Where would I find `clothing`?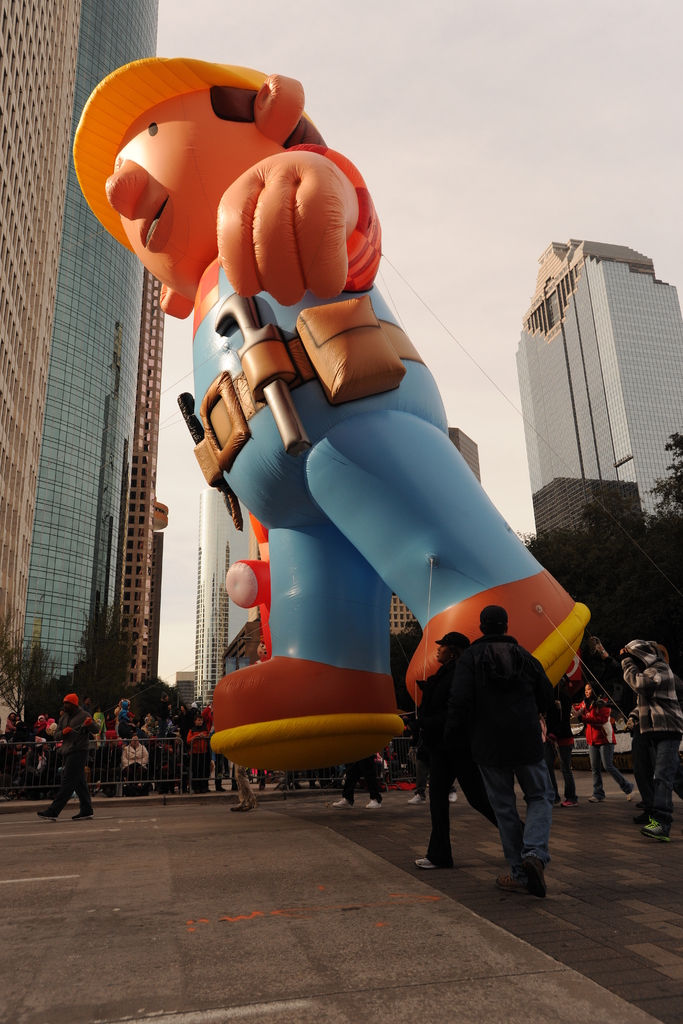
At select_region(2, 719, 12, 739).
